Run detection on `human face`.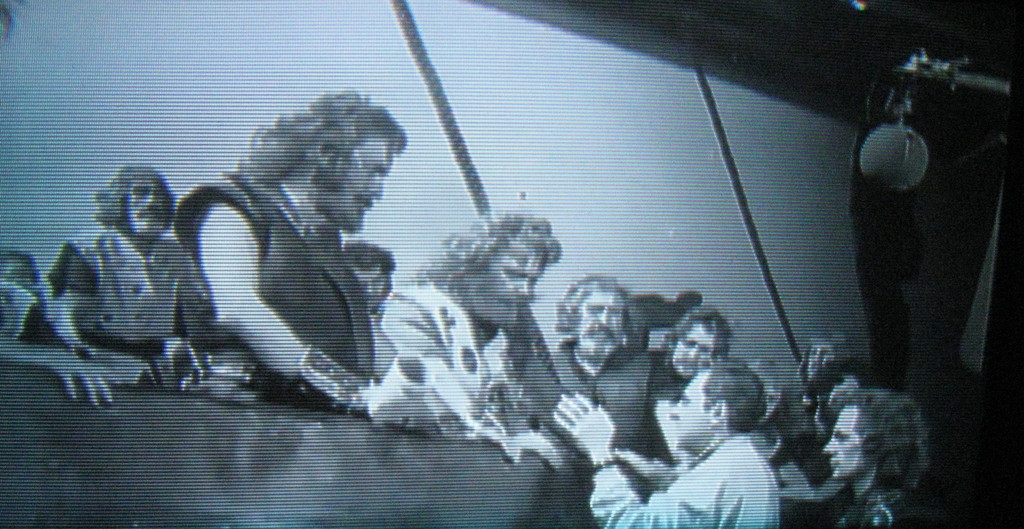
Result: <box>356,267,386,305</box>.
